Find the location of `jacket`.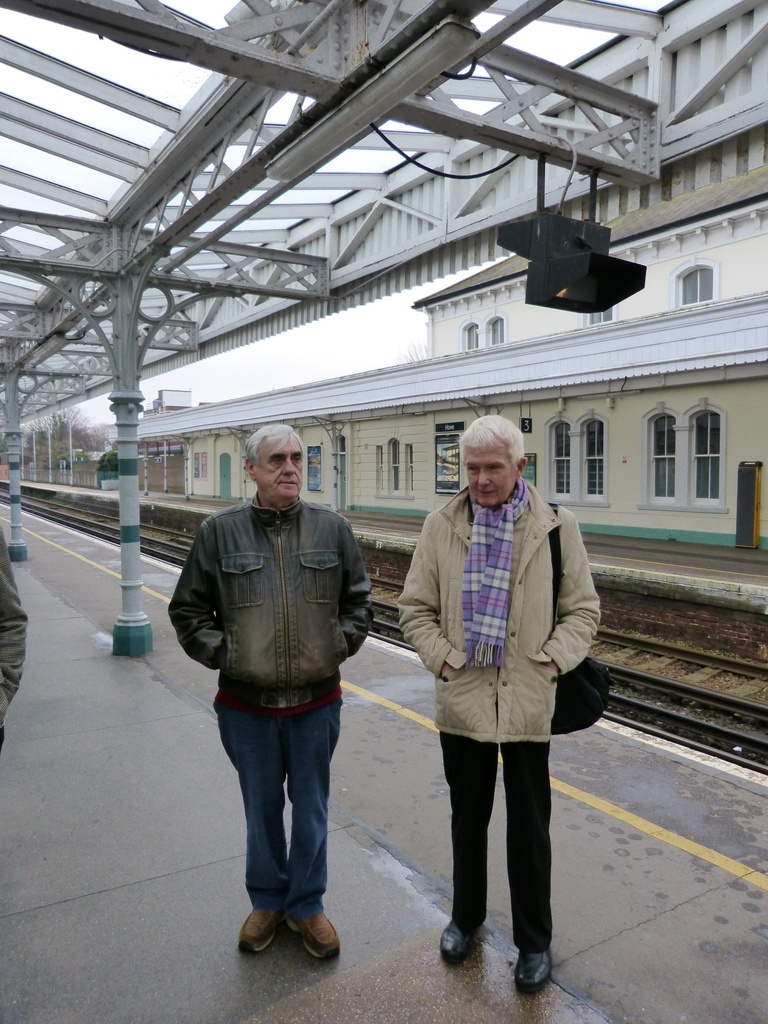
Location: <bbox>166, 496, 376, 712</bbox>.
